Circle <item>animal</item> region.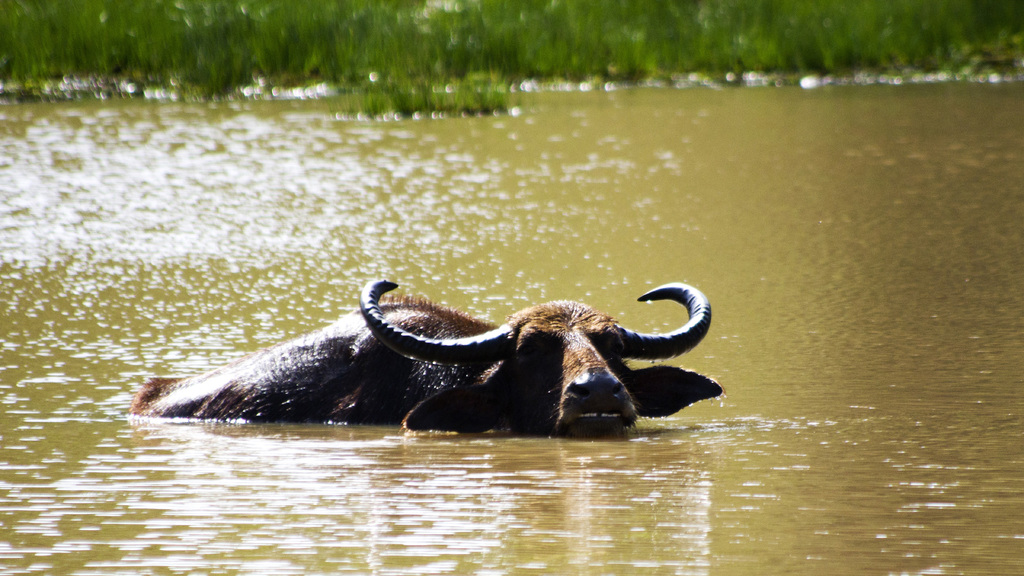
Region: {"x1": 123, "y1": 277, "x2": 732, "y2": 438}.
